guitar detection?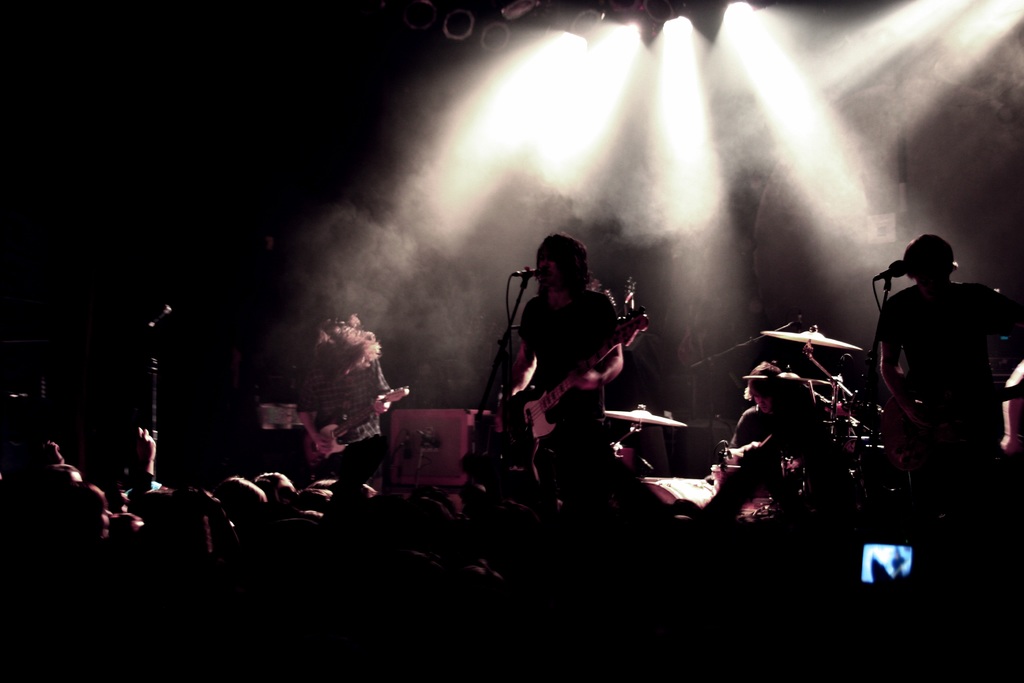
bbox=(502, 310, 658, 447)
